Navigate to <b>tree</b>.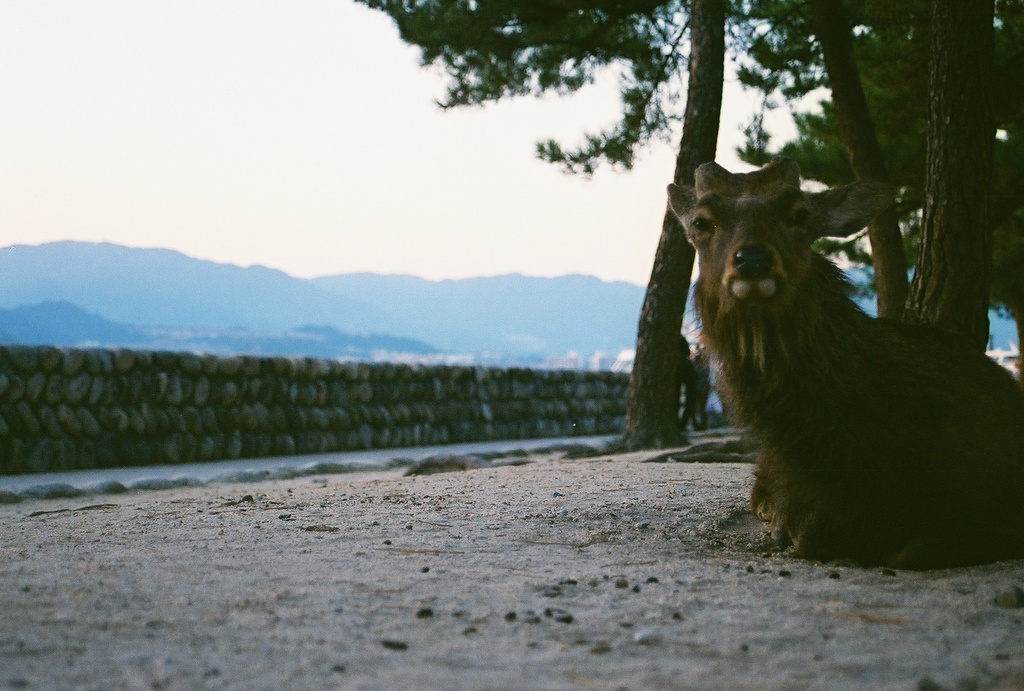
Navigation target: 261, 0, 990, 592.
